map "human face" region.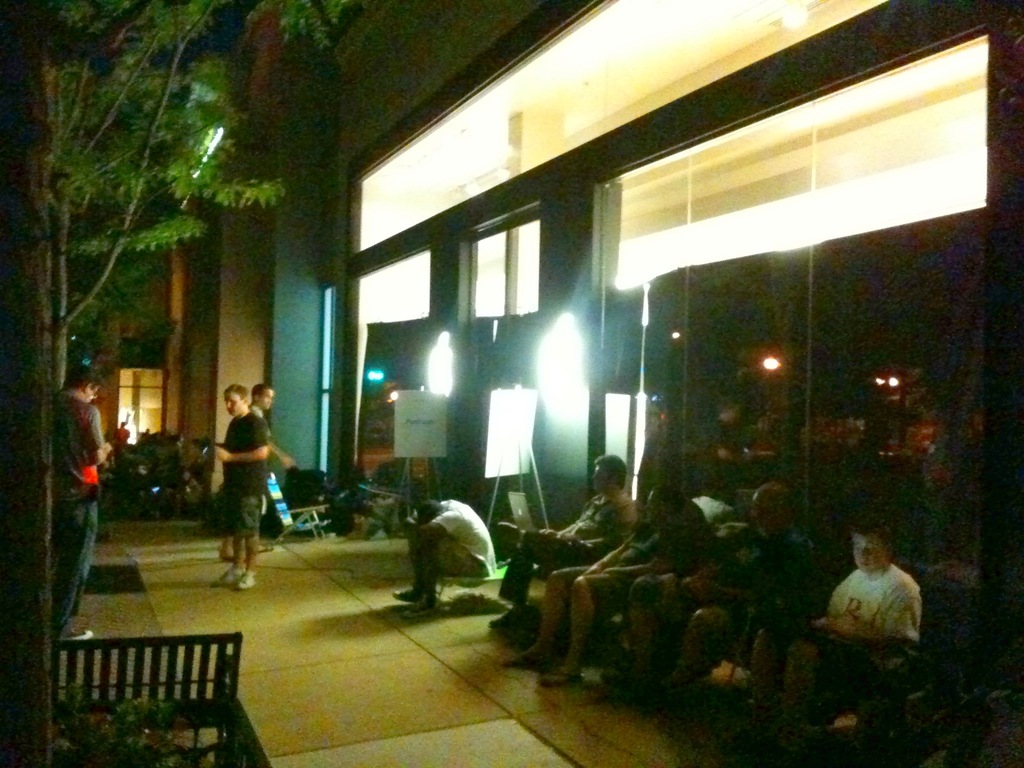
Mapped to 592, 462, 613, 493.
